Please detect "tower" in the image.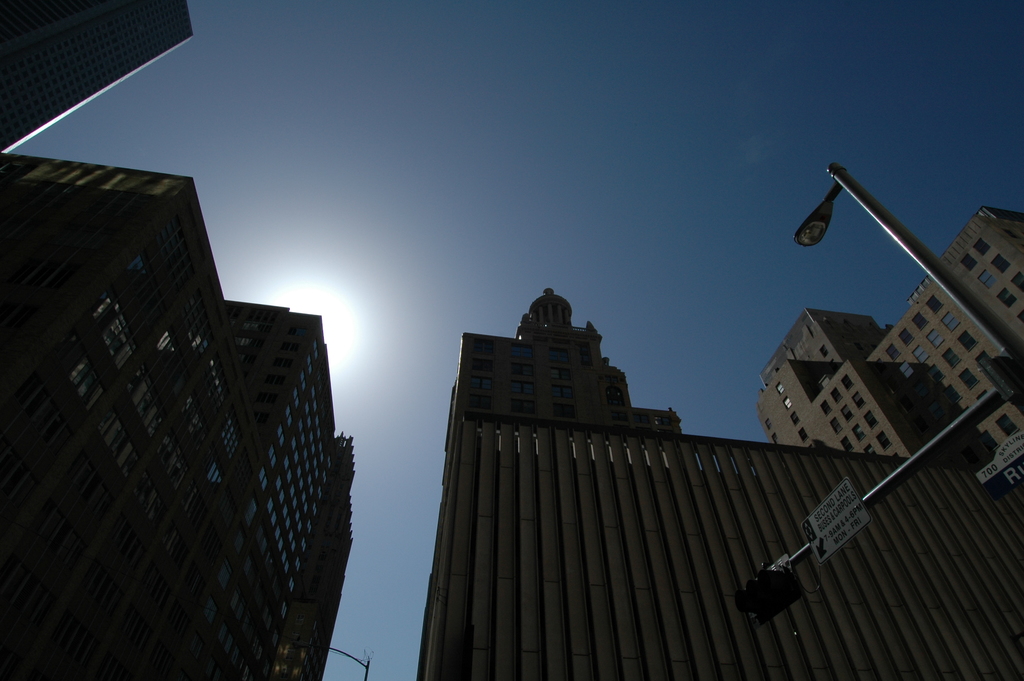
crop(0, 156, 266, 680).
